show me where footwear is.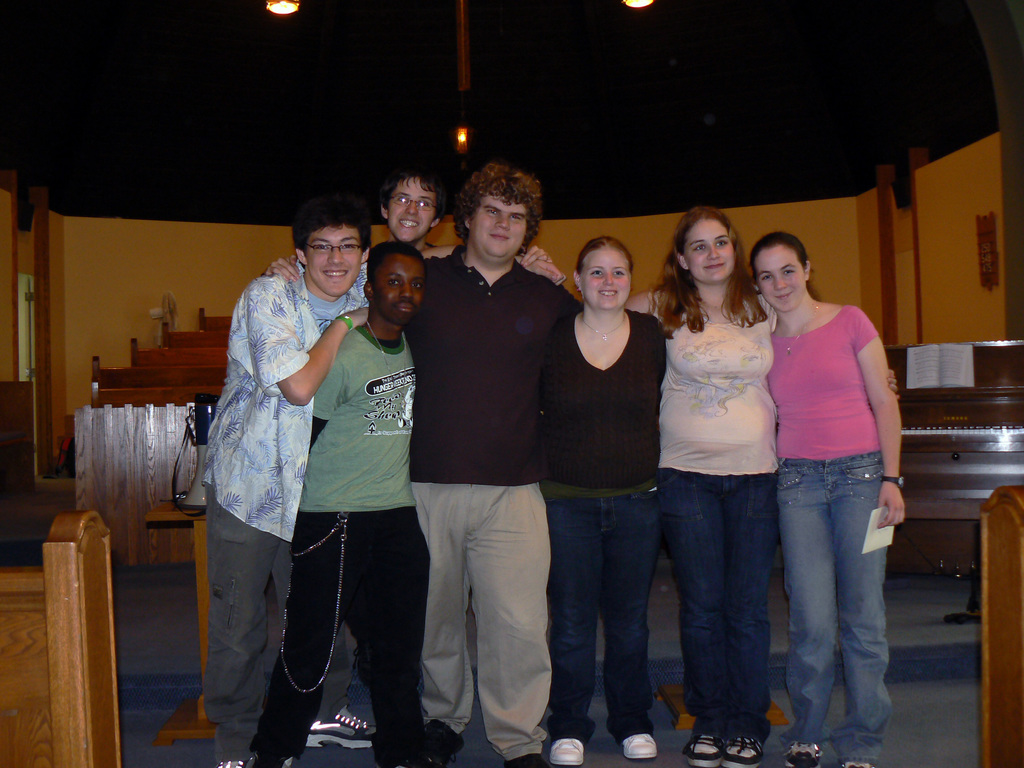
footwear is at bbox=(687, 732, 719, 767).
